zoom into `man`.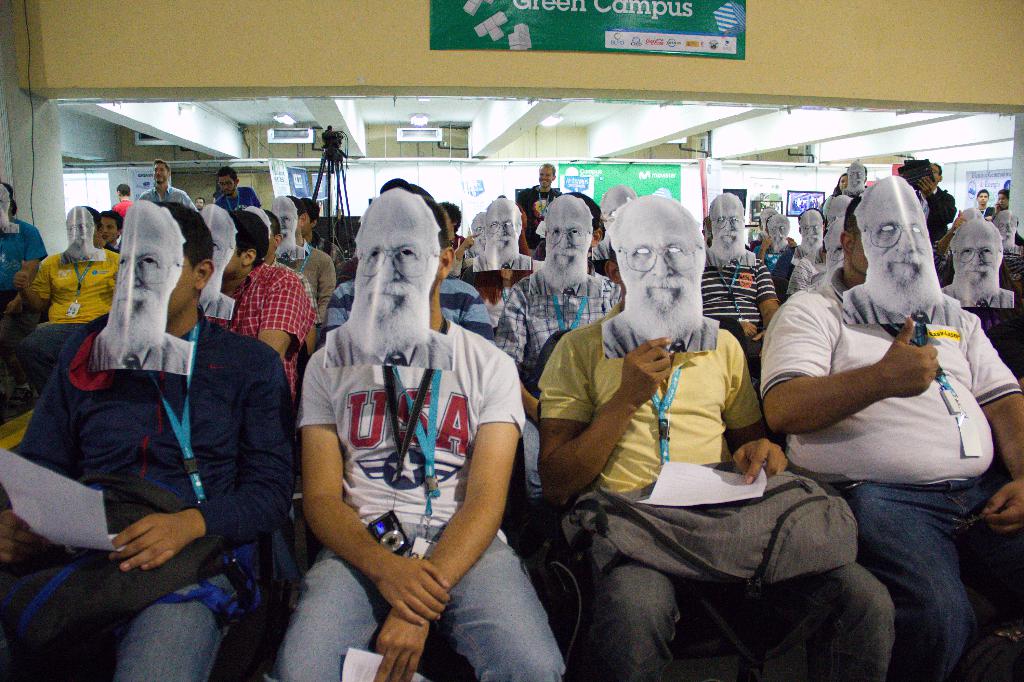
Zoom target: 987:210:1023:266.
